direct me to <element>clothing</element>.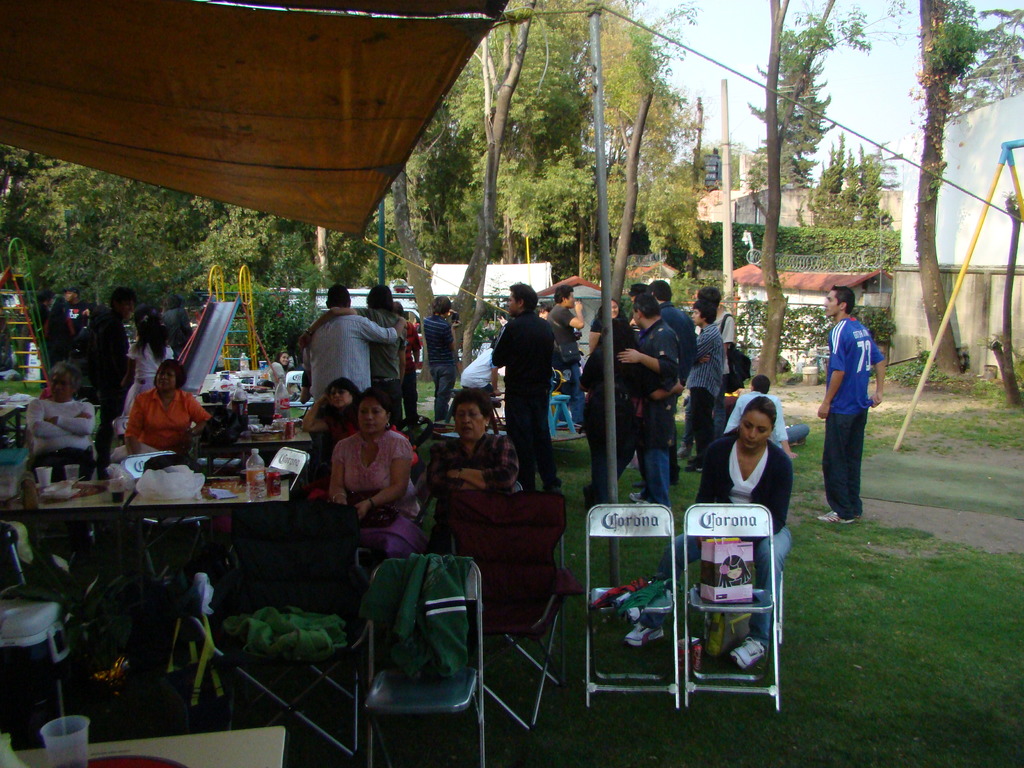
Direction: (130,333,170,405).
